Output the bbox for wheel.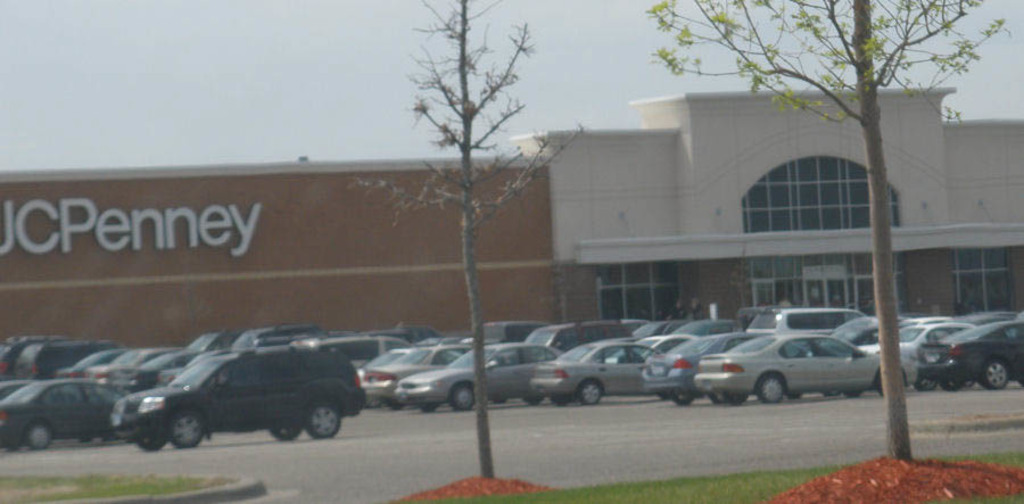
region(25, 420, 52, 451).
